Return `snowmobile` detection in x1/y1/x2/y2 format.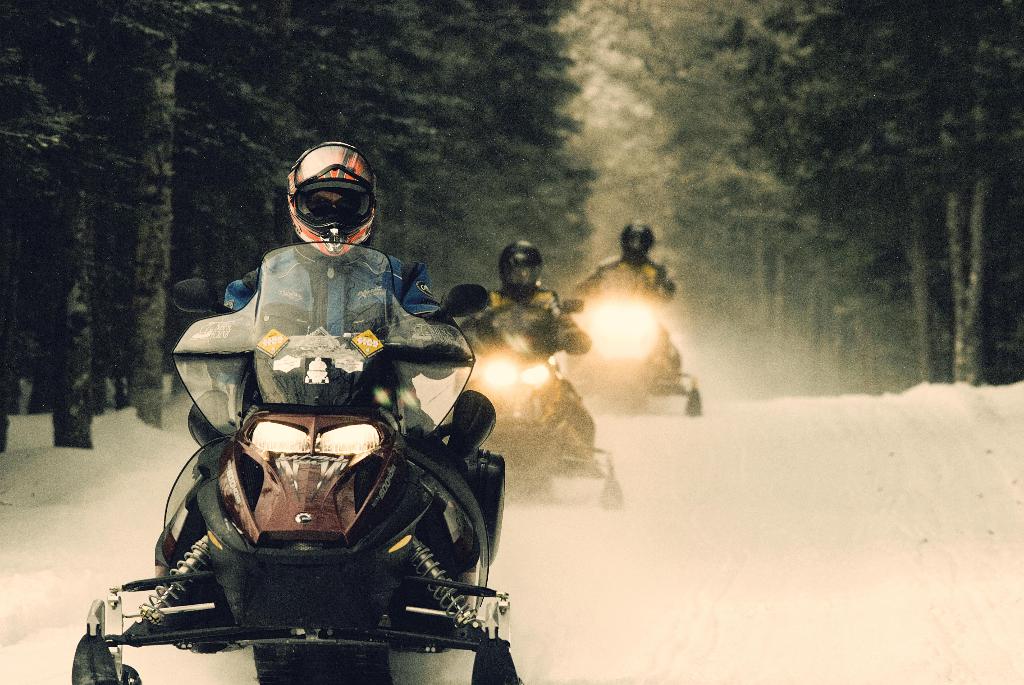
70/241/524/684.
